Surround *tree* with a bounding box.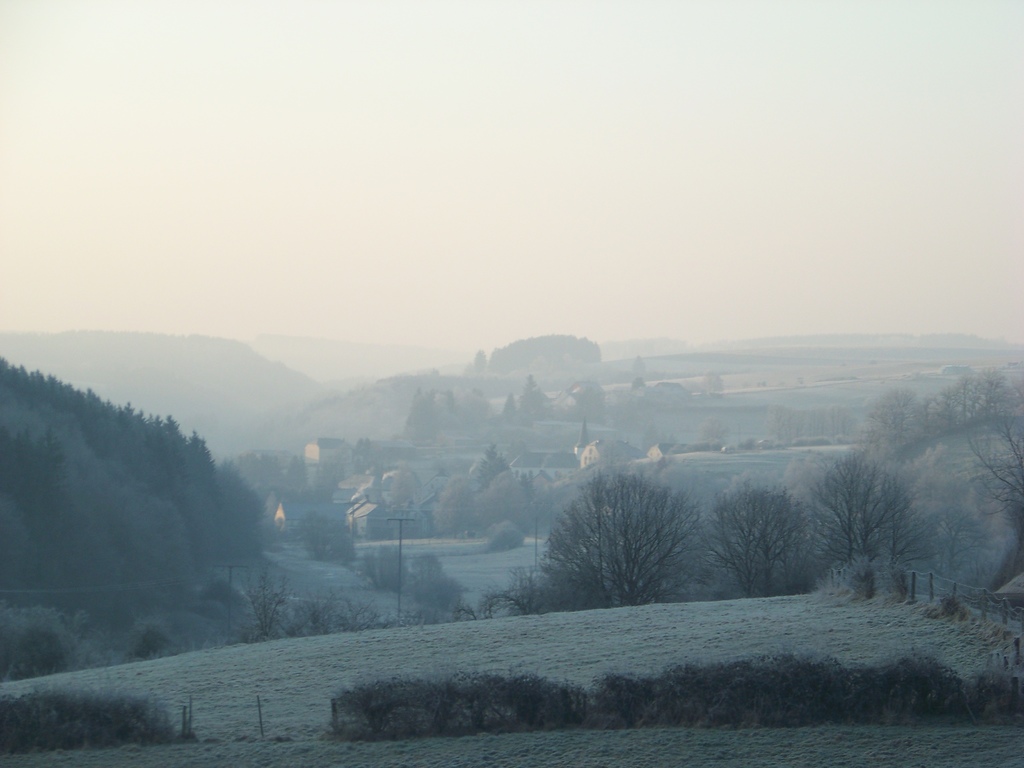
Rect(0, 609, 84, 691).
